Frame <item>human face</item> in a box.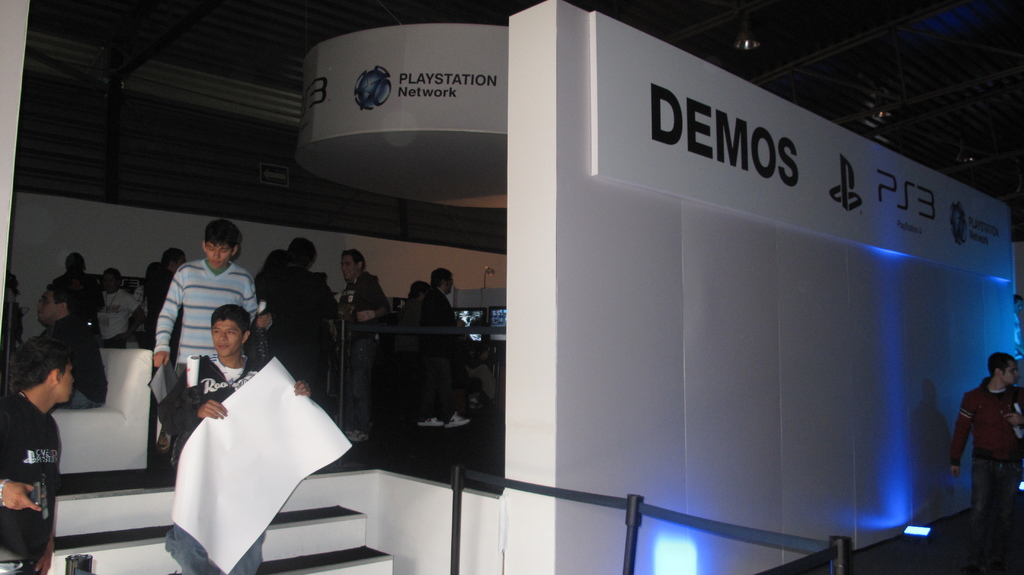
<box>58,366,77,408</box>.
